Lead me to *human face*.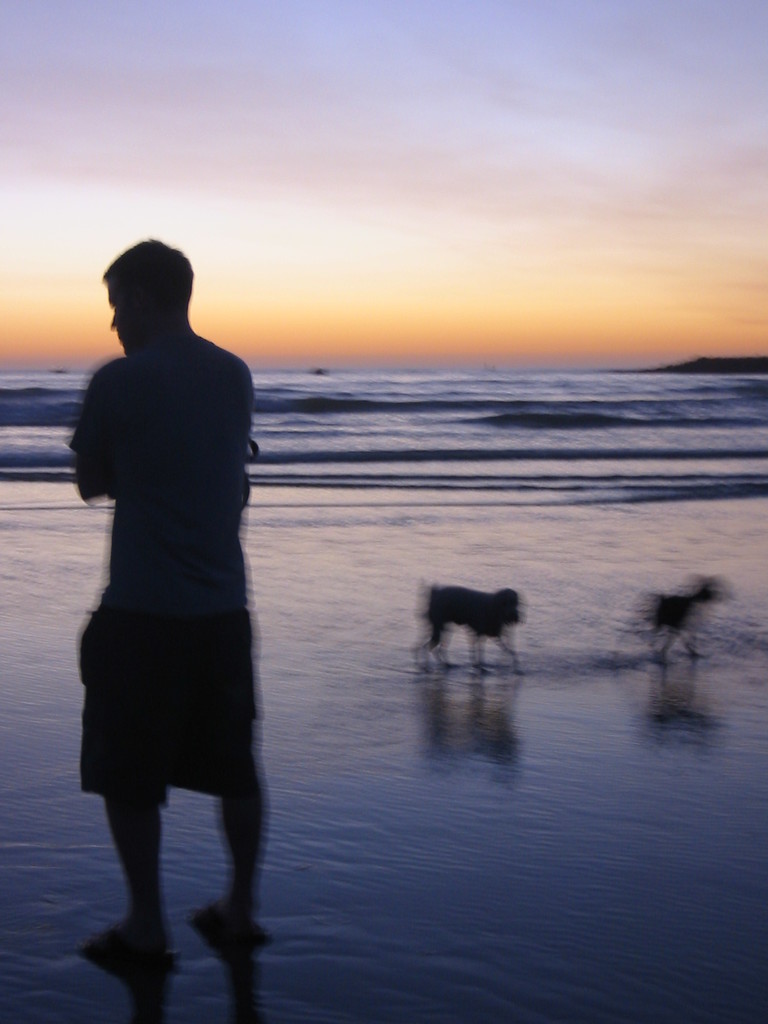
Lead to 108/284/141/364.
